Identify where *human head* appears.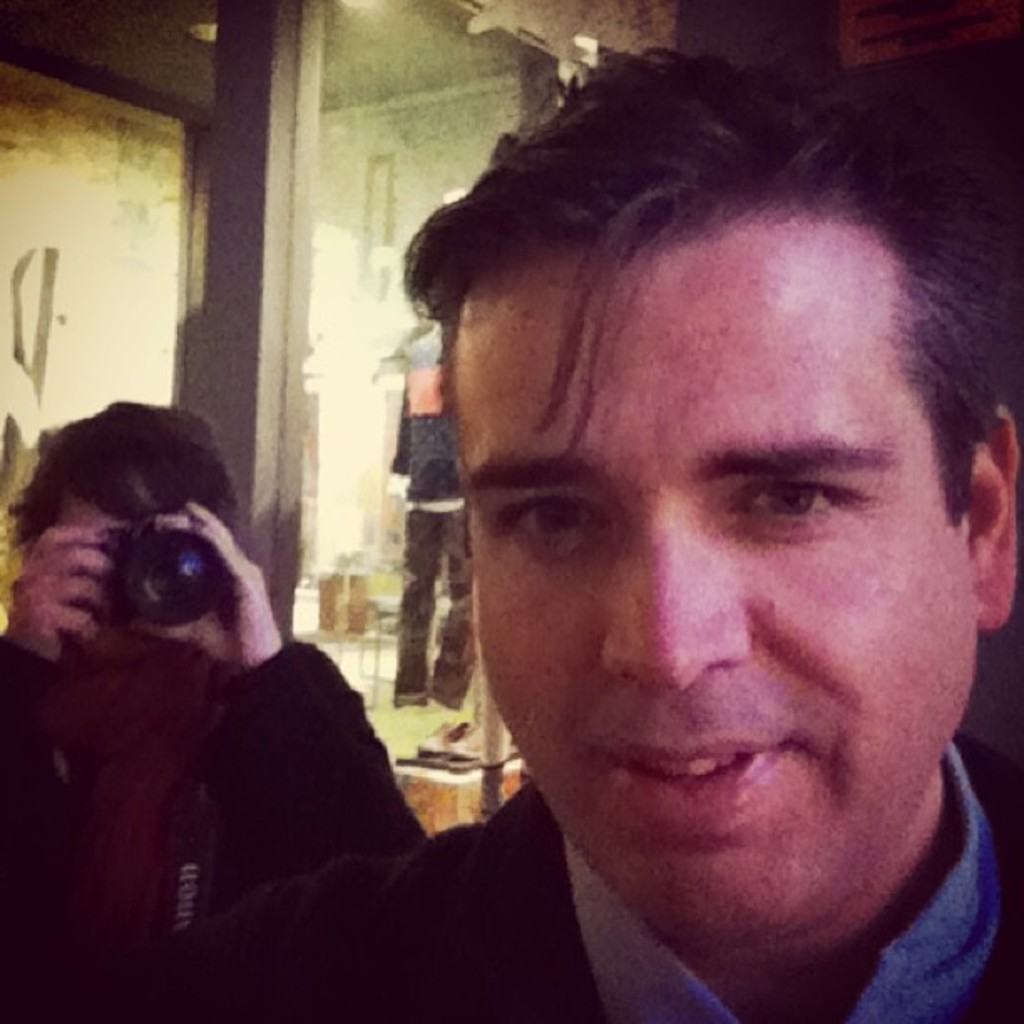
Appears at BBox(437, 72, 979, 893).
